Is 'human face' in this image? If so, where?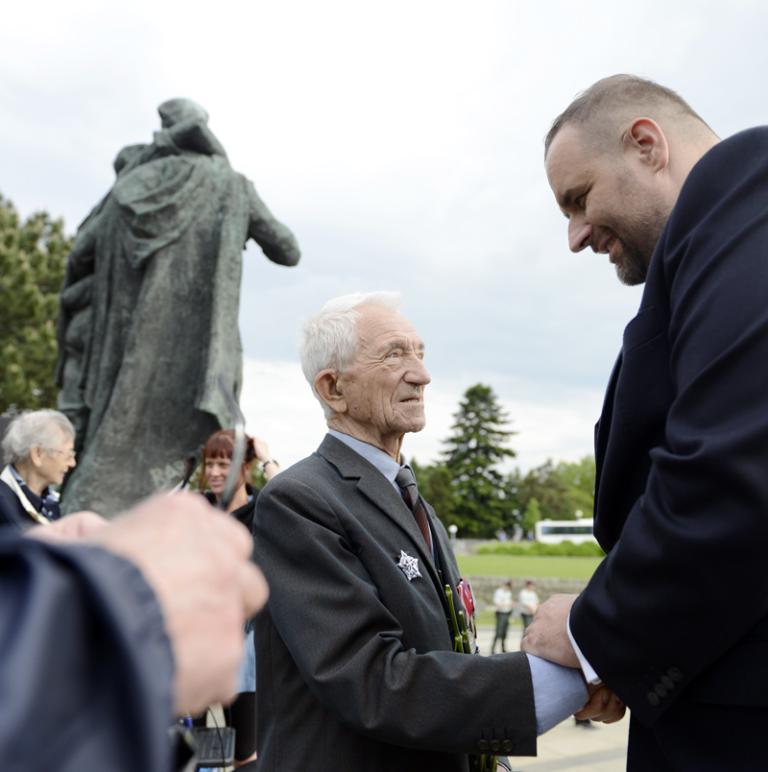
Yes, at 345 302 431 430.
